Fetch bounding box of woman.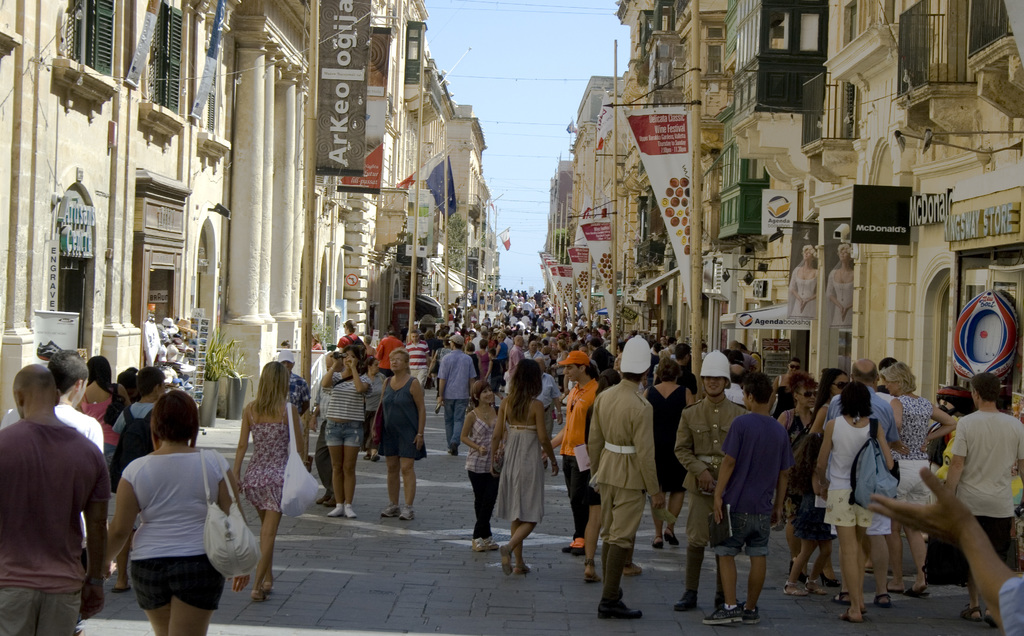
Bbox: bbox=[316, 346, 371, 517].
